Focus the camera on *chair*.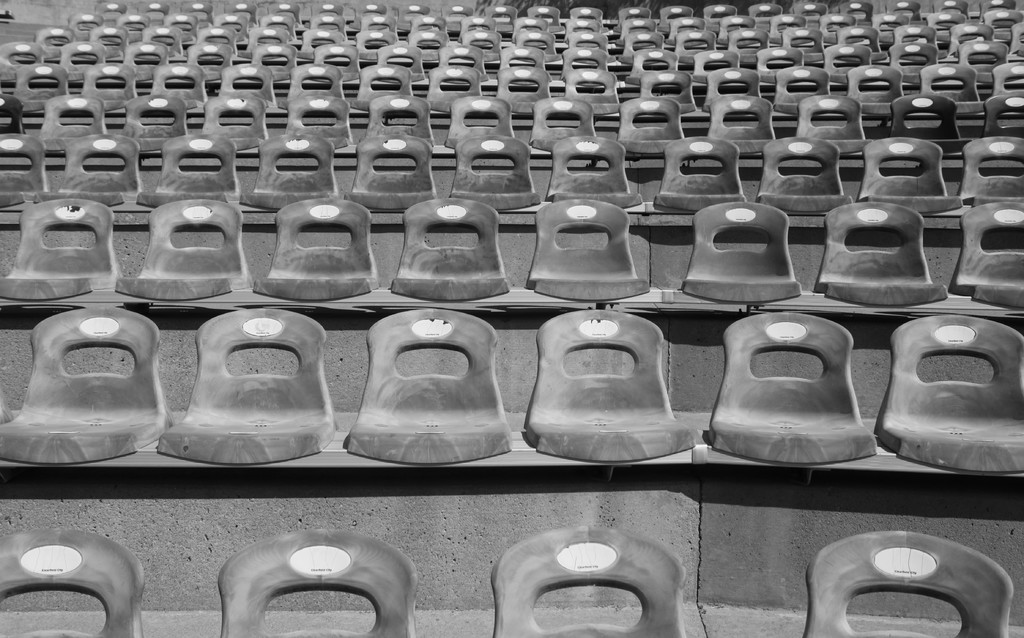
Focus region: Rect(793, 92, 873, 160).
